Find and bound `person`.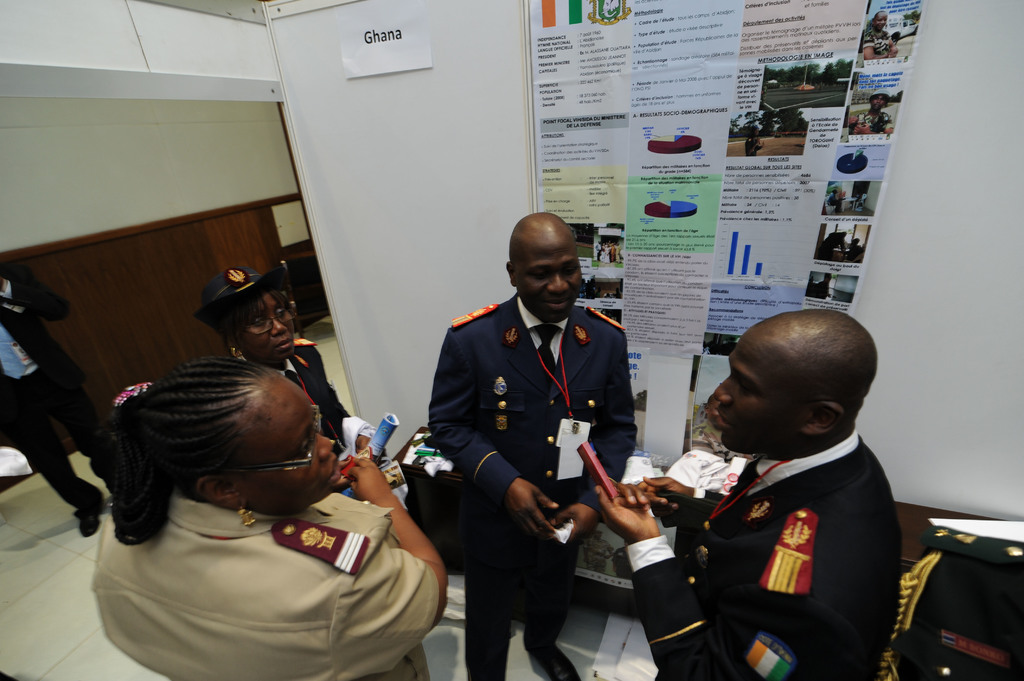
Bound: bbox=[824, 186, 841, 215].
